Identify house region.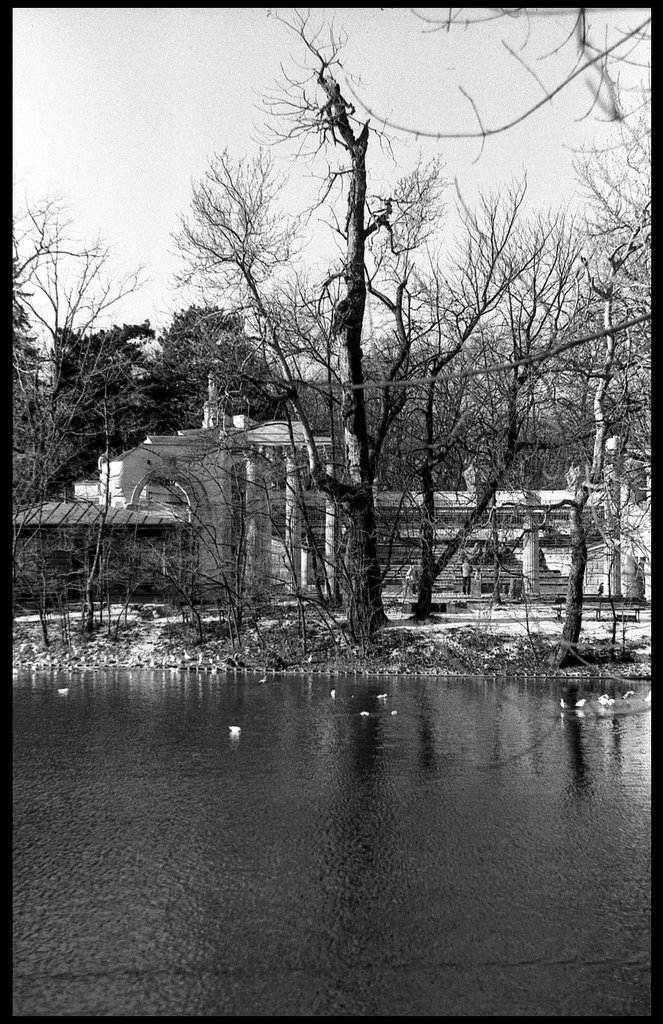
Region: detection(482, 479, 589, 598).
